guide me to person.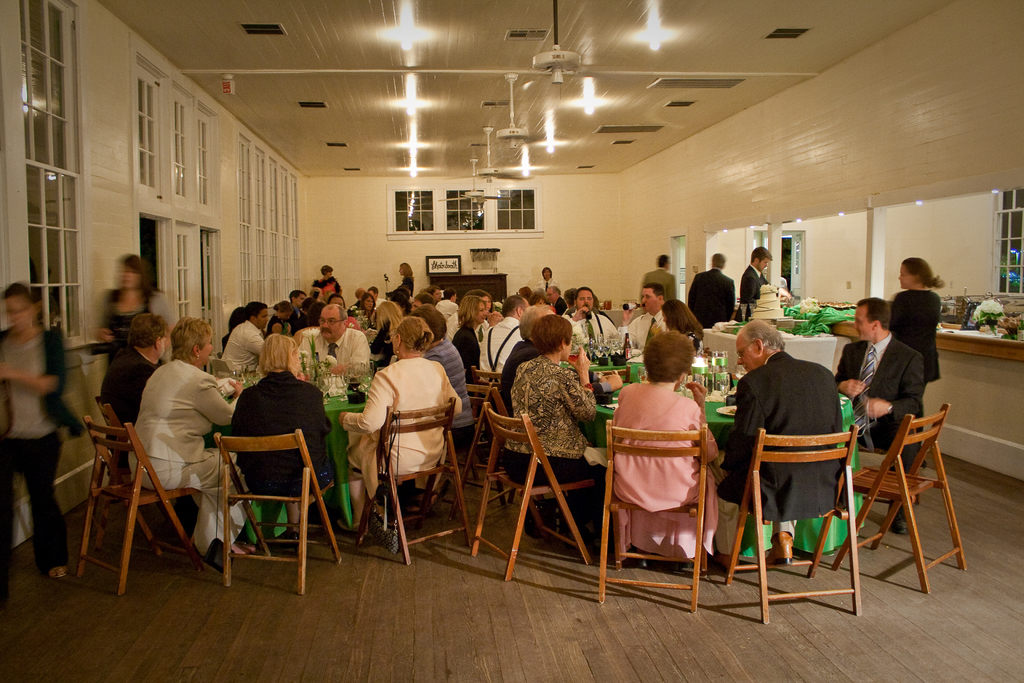
Guidance: [x1=358, y1=296, x2=407, y2=354].
